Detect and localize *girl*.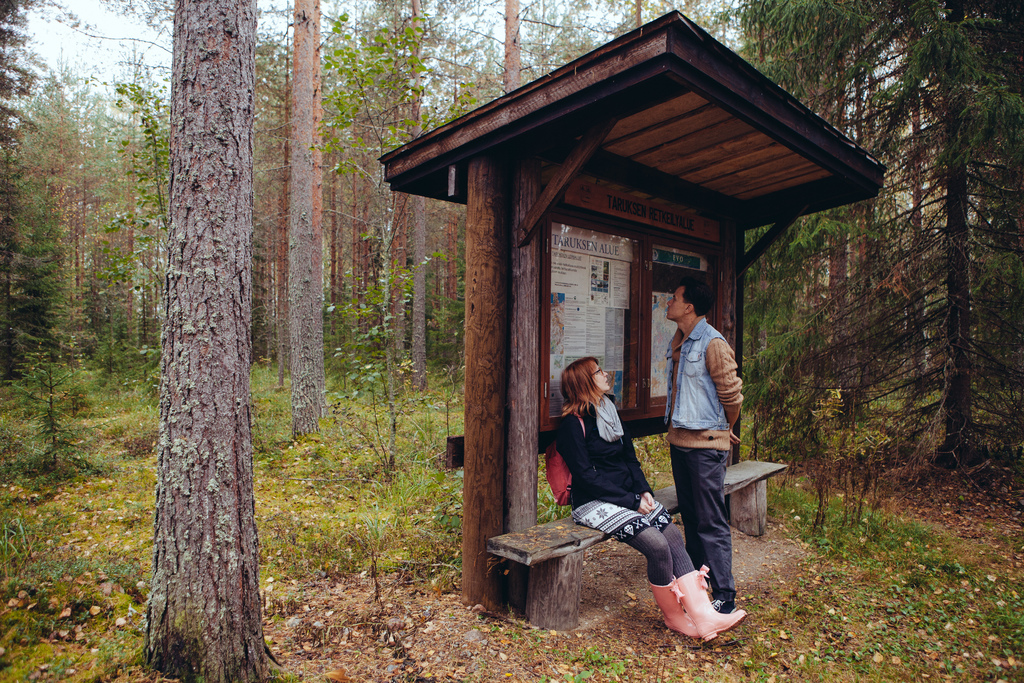
Localized at {"x1": 550, "y1": 356, "x2": 746, "y2": 646}.
